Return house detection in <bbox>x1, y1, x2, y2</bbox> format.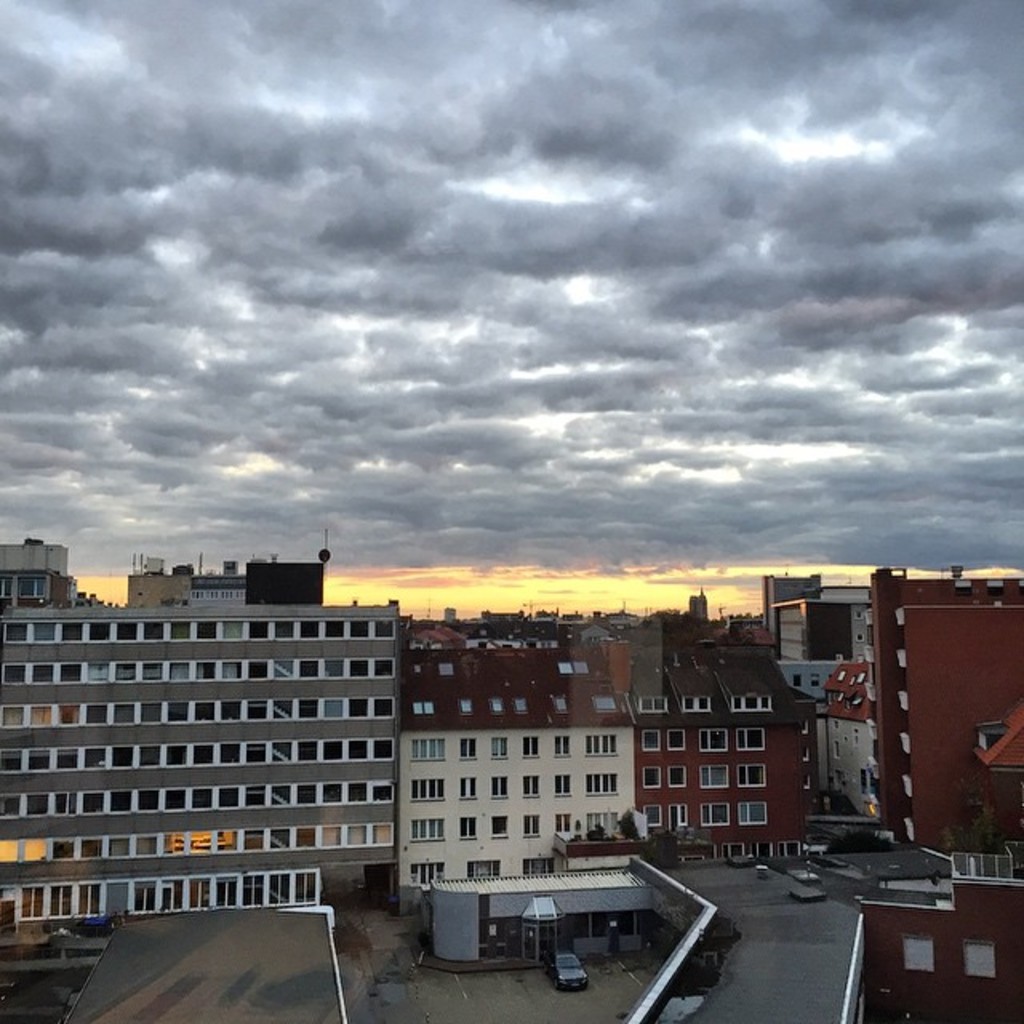
<bbox>765, 563, 1022, 814</bbox>.
